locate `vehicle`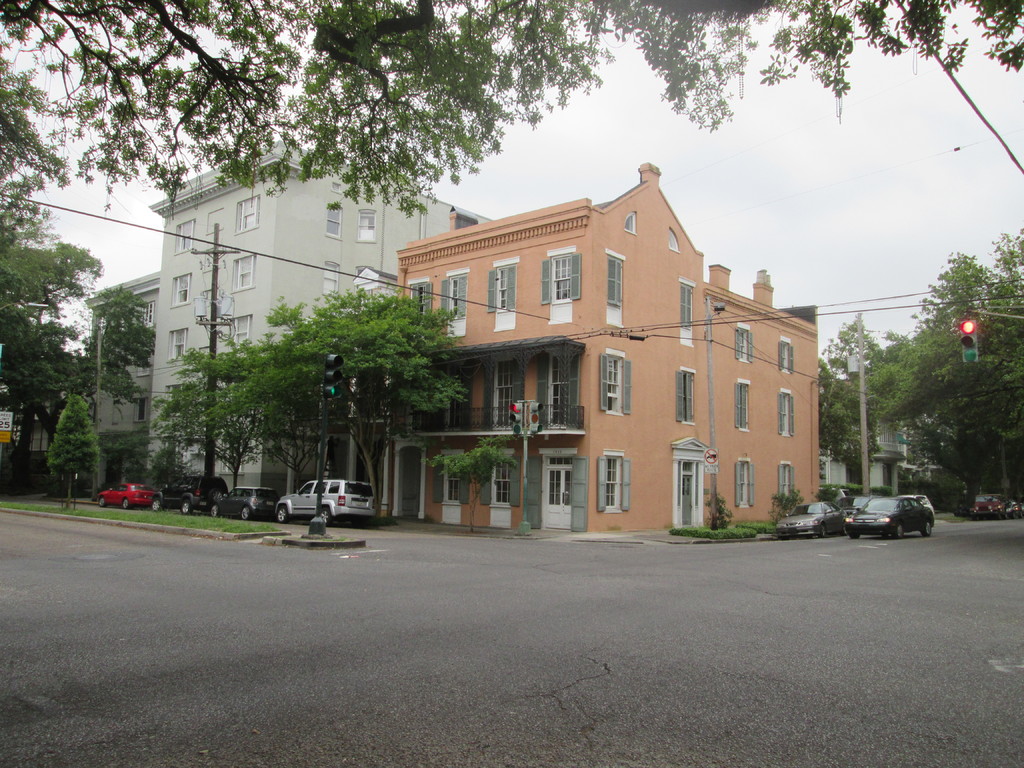
(93, 477, 150, 509)
